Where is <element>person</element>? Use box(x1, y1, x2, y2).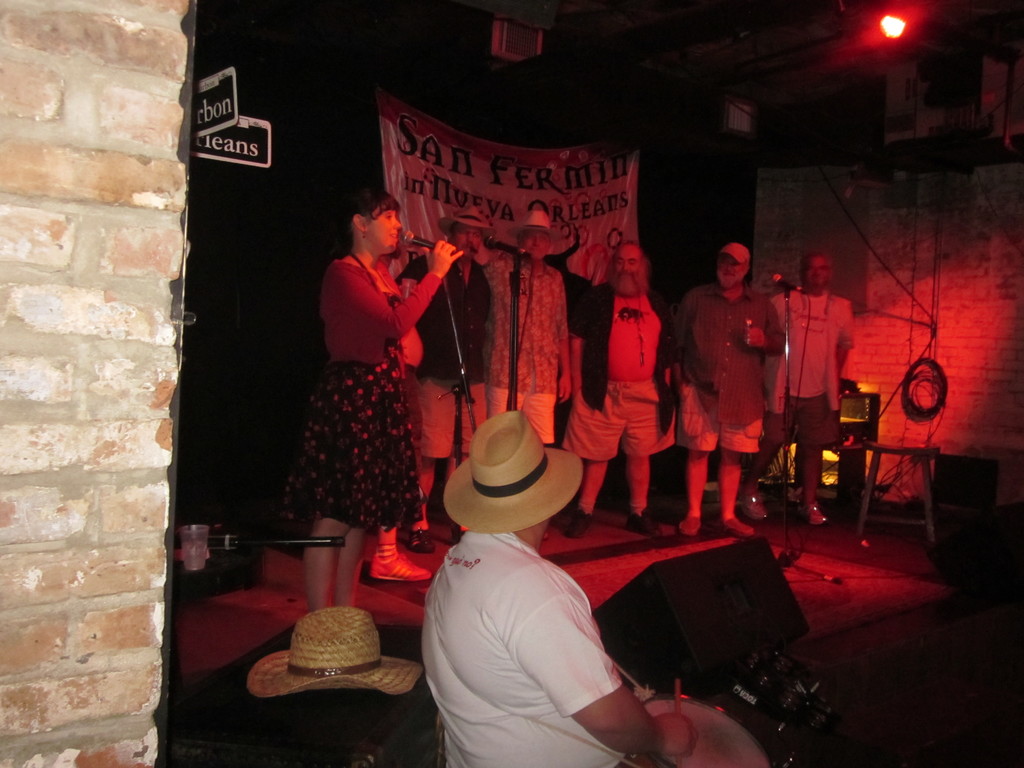
box(737, 250, 850, 529).
